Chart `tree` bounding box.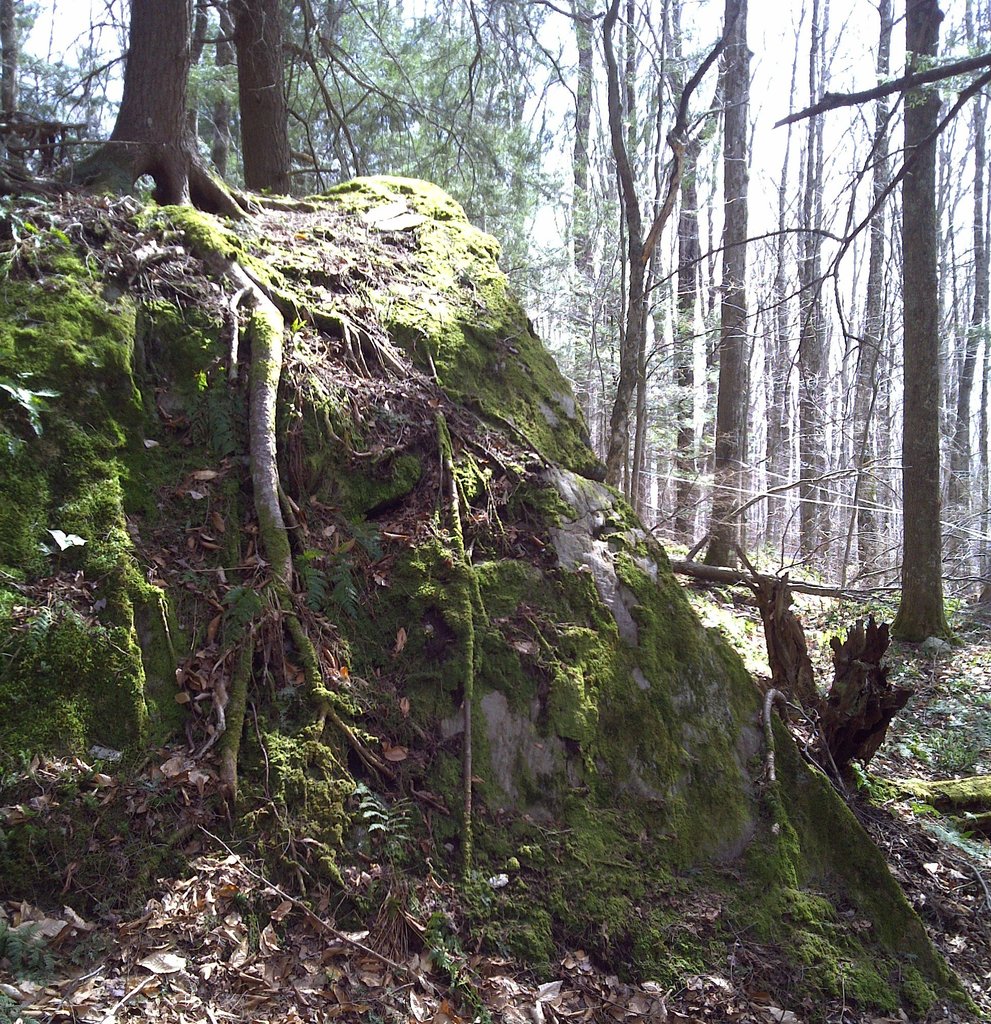
Charted: pyautogui.locateOnScreen(232, 0, 292, 200).
